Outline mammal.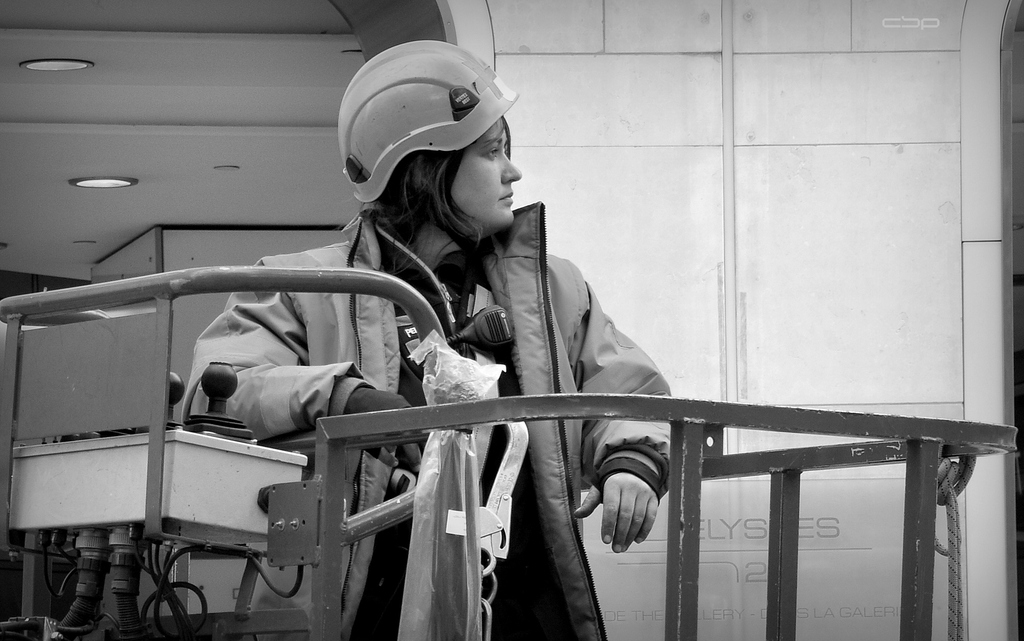
Outline: [left=188, top=101, right=778, bottom=608].
